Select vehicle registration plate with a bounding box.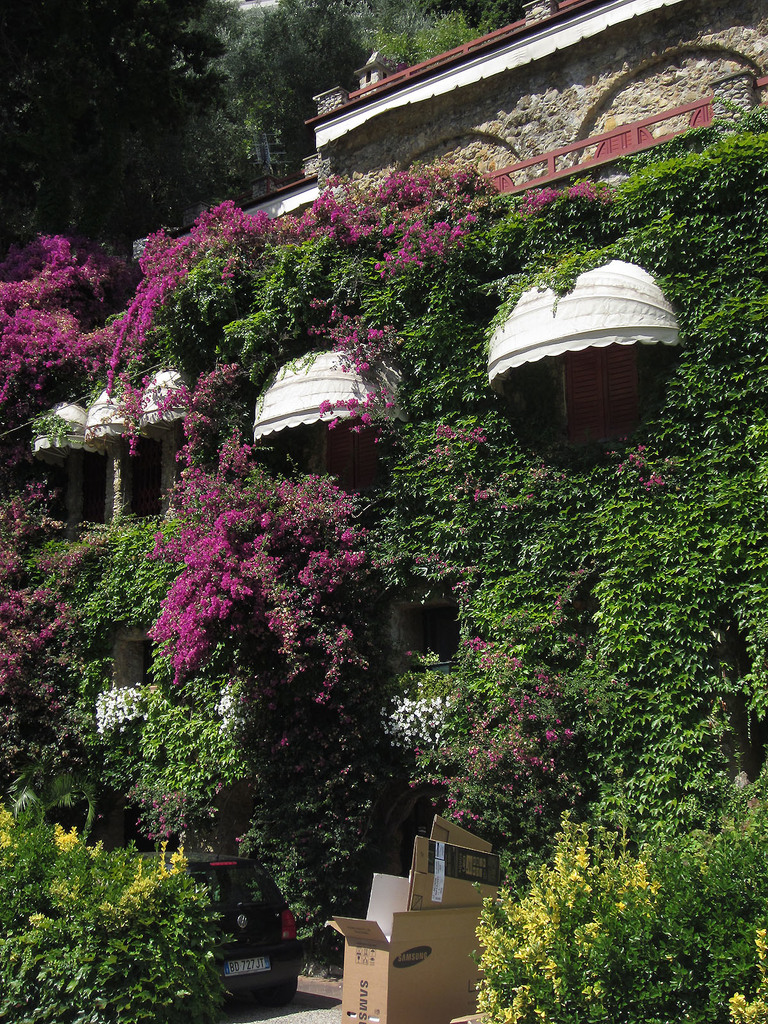
(left=217, top=954, right=271, bottom=979).
